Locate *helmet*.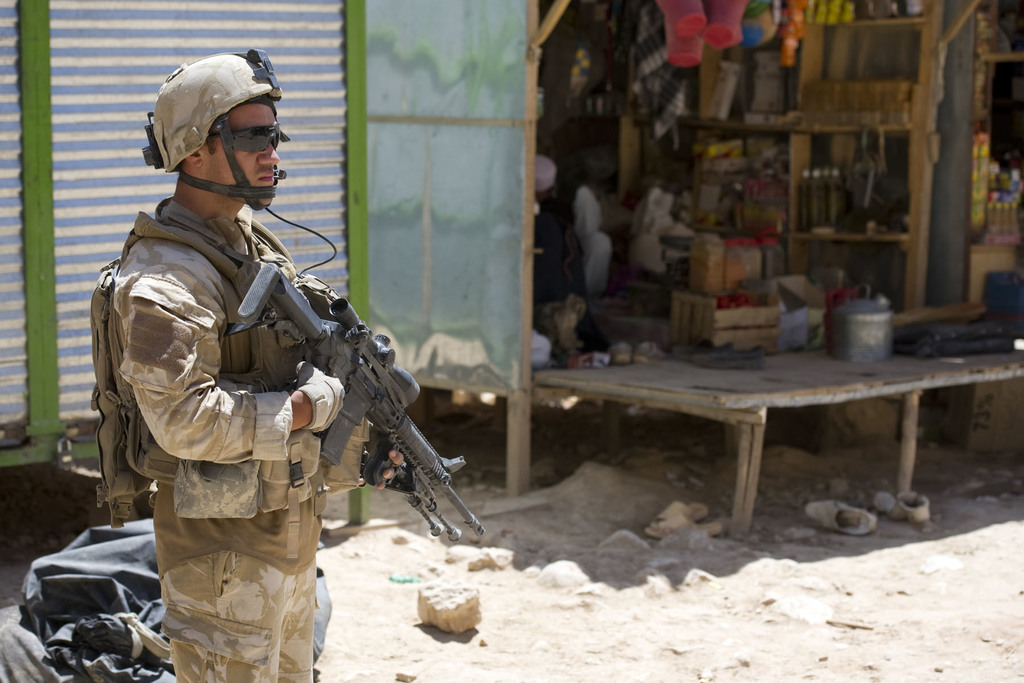
Bounding box: [x1=134, y1=52, x2=282, y2=221].
